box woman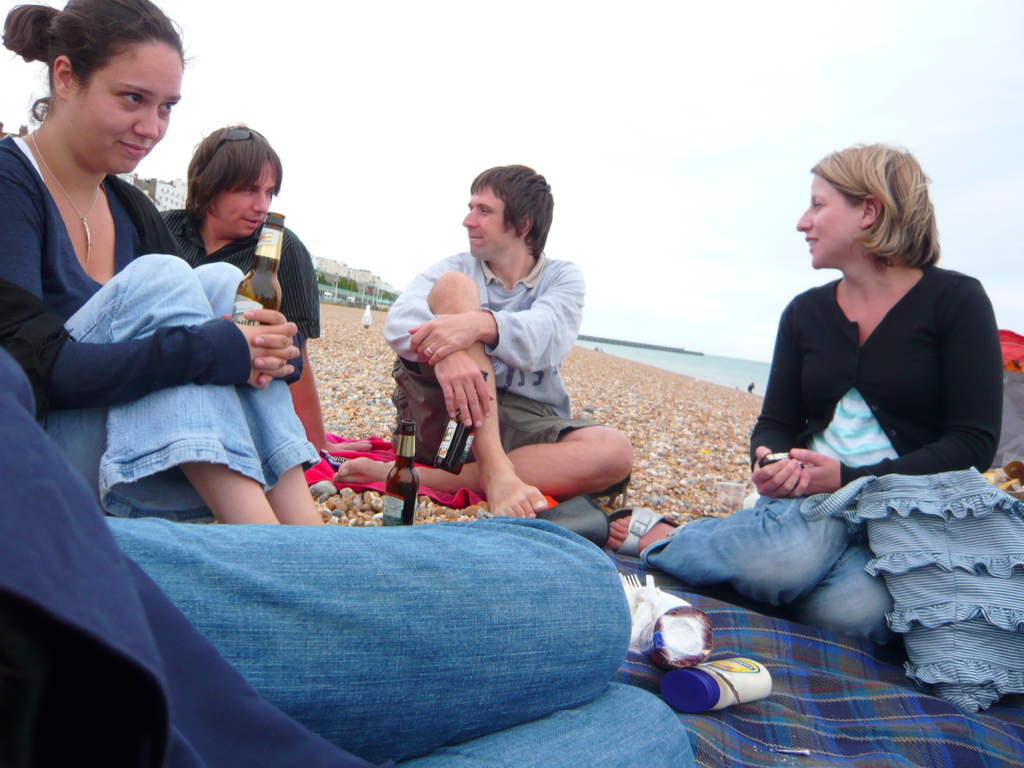
611 141 1009 635
